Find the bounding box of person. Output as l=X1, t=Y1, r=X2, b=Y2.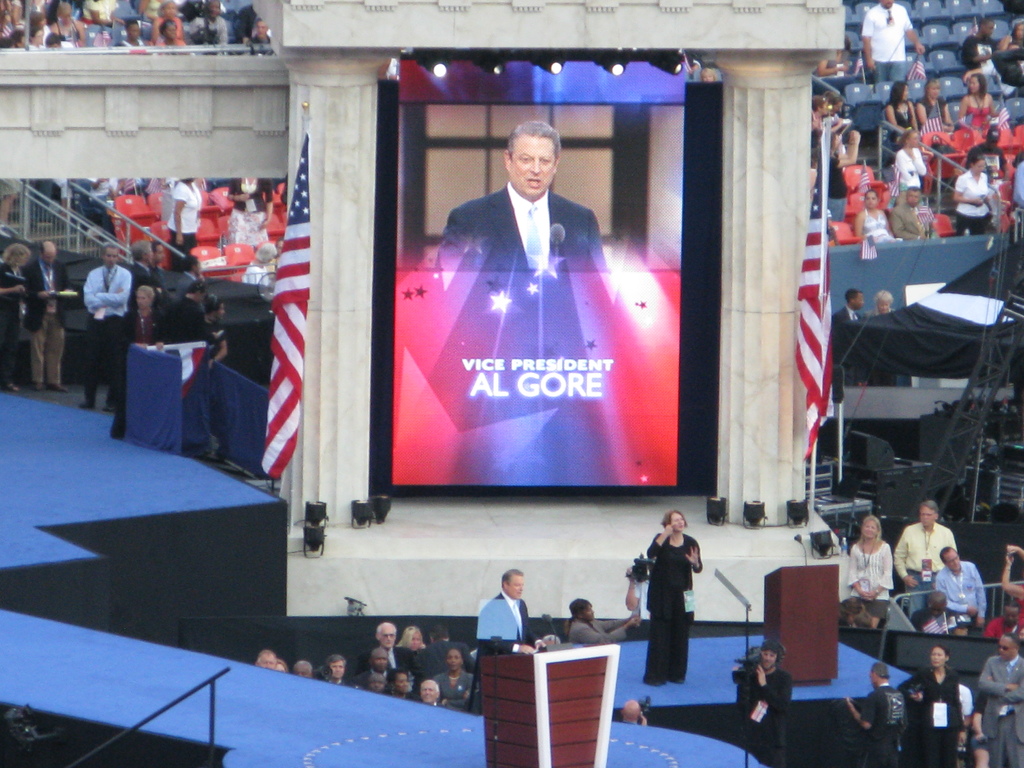
l=854, t=188, r=890, b=245.
